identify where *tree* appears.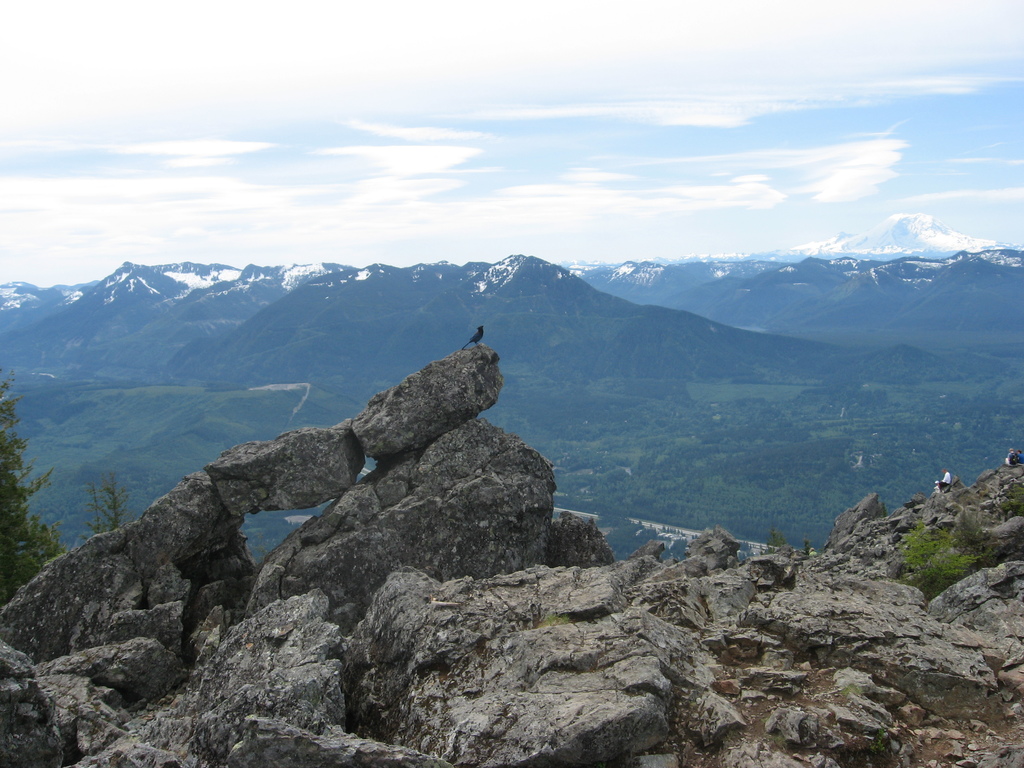
Appears at box=[82, 463, 143, 534].
